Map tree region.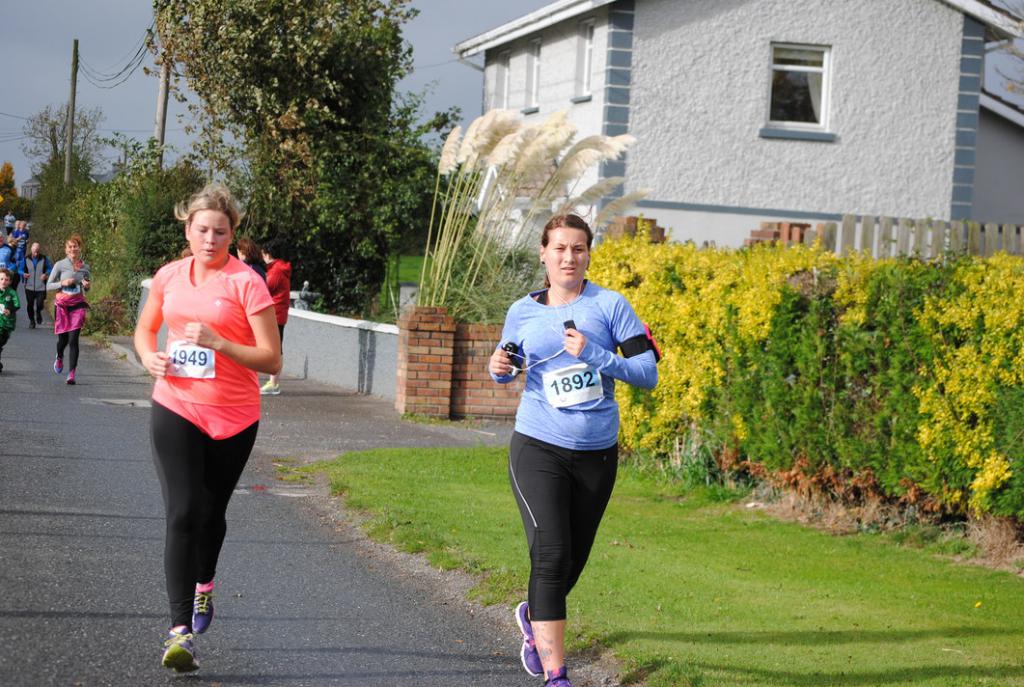
Mapped to bbox=(139, 0, 469, 319).
